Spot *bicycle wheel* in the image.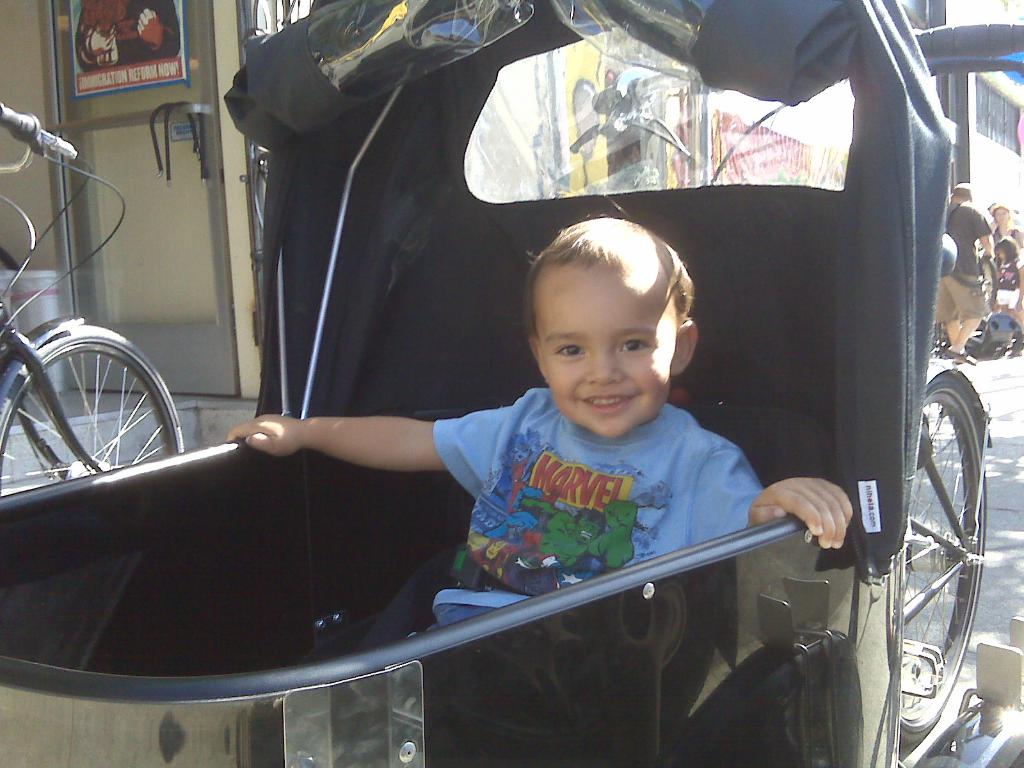
*bicycle wheel* found at [x1=0, y1=324, x2=186, y2=498].
